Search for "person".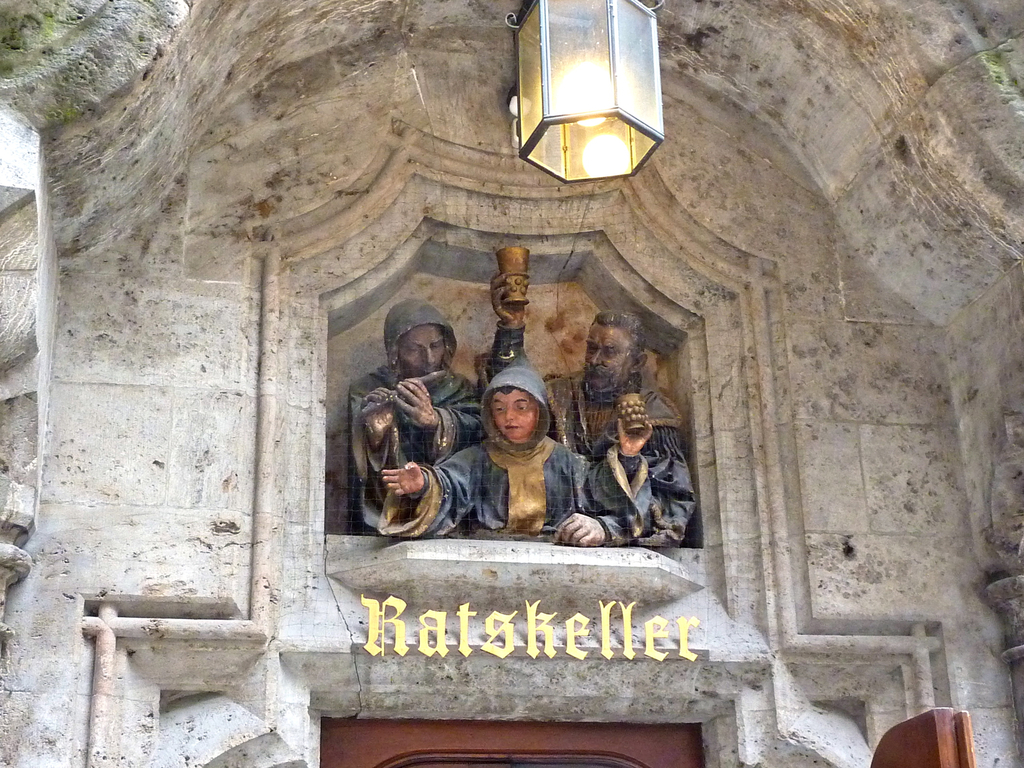
Found at Rect(490, 270, 697, 548).
